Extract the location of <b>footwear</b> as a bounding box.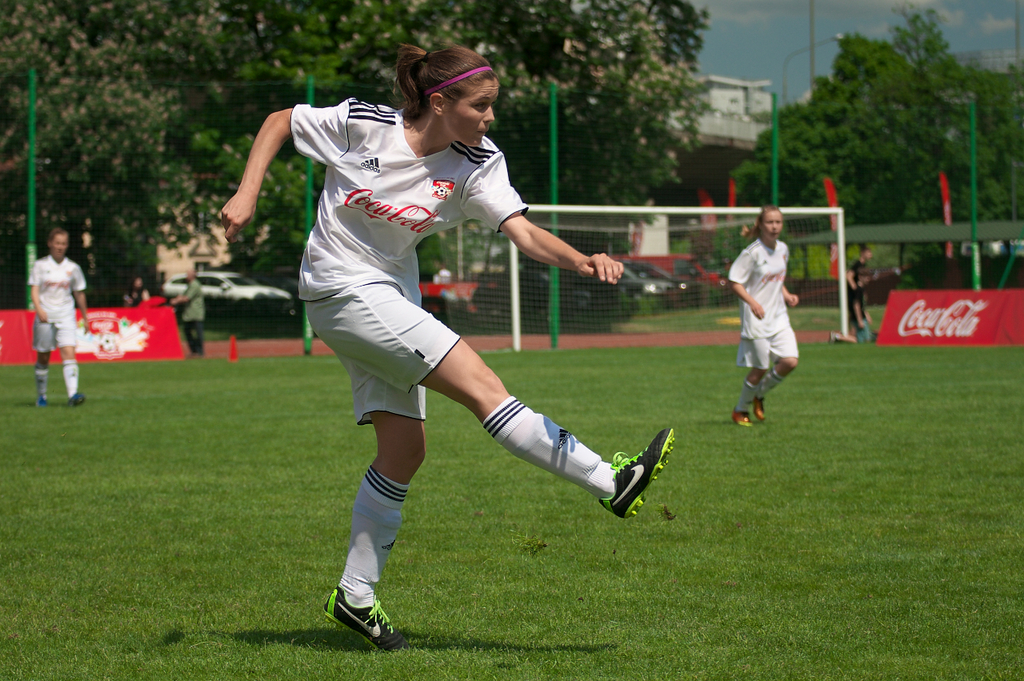
<region>601, 427, 671, 521</region>.
